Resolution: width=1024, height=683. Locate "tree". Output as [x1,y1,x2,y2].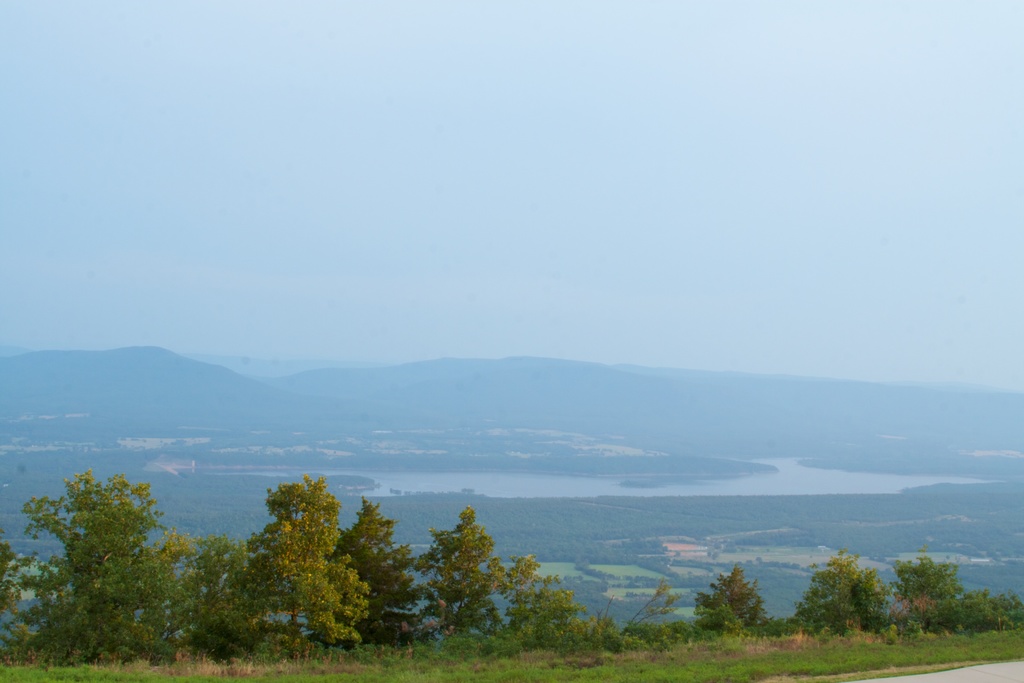
[789,555,886,629].
